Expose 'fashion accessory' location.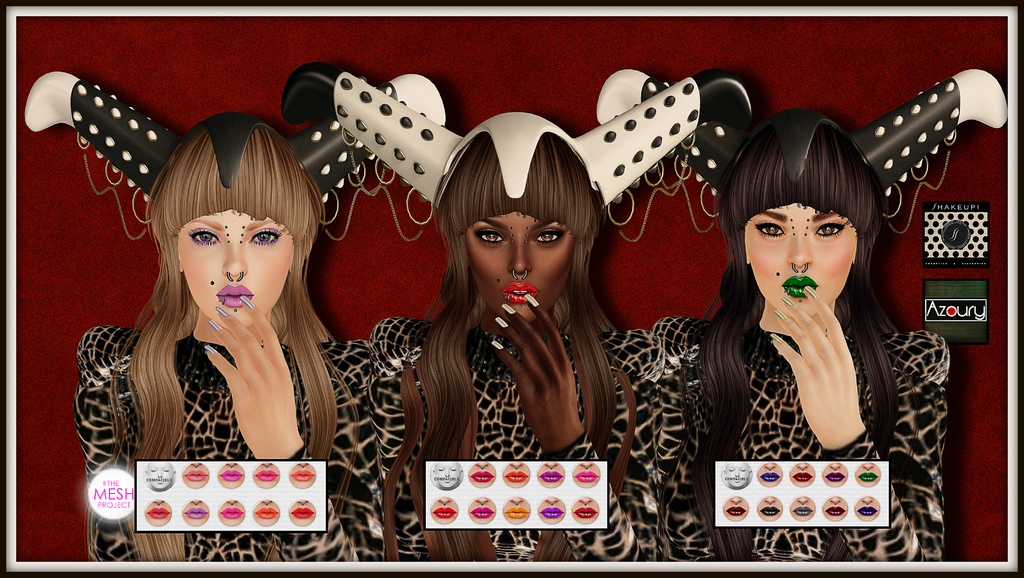
Exposed at [x1=223, y1=269, x2=246, y2=285].
